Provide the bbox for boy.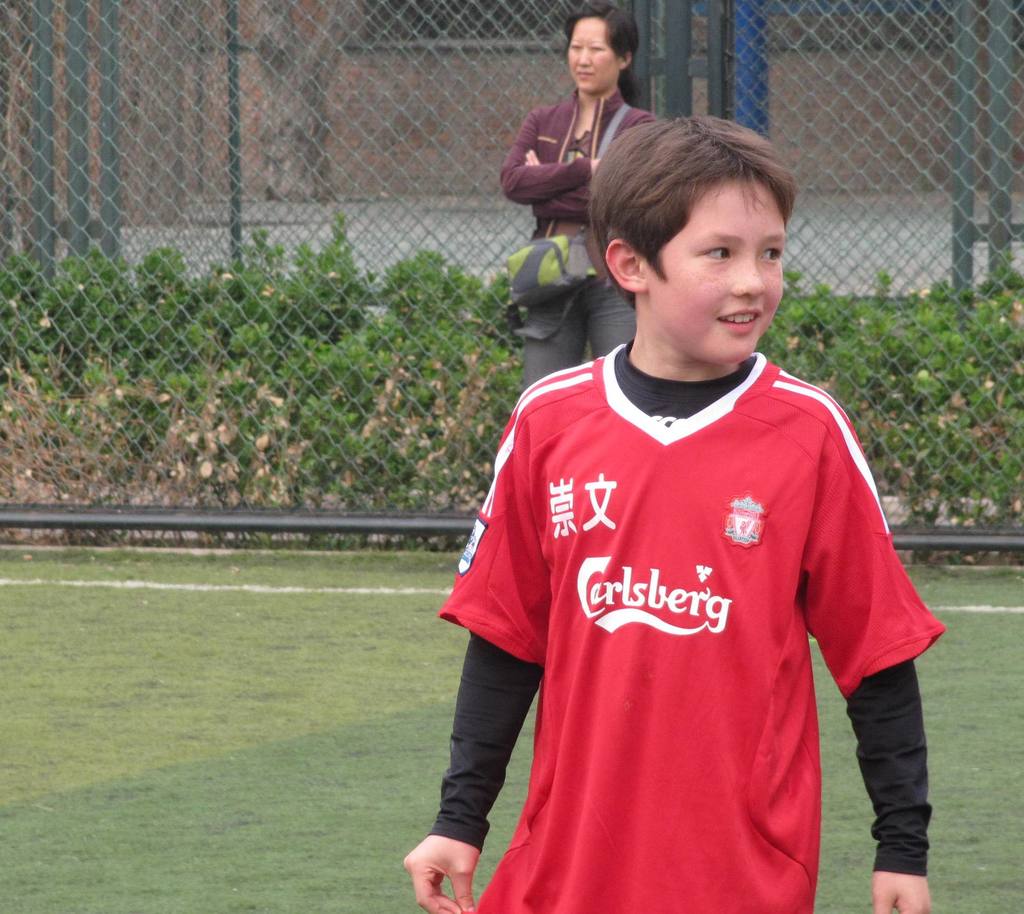
(421,109,934,898).
